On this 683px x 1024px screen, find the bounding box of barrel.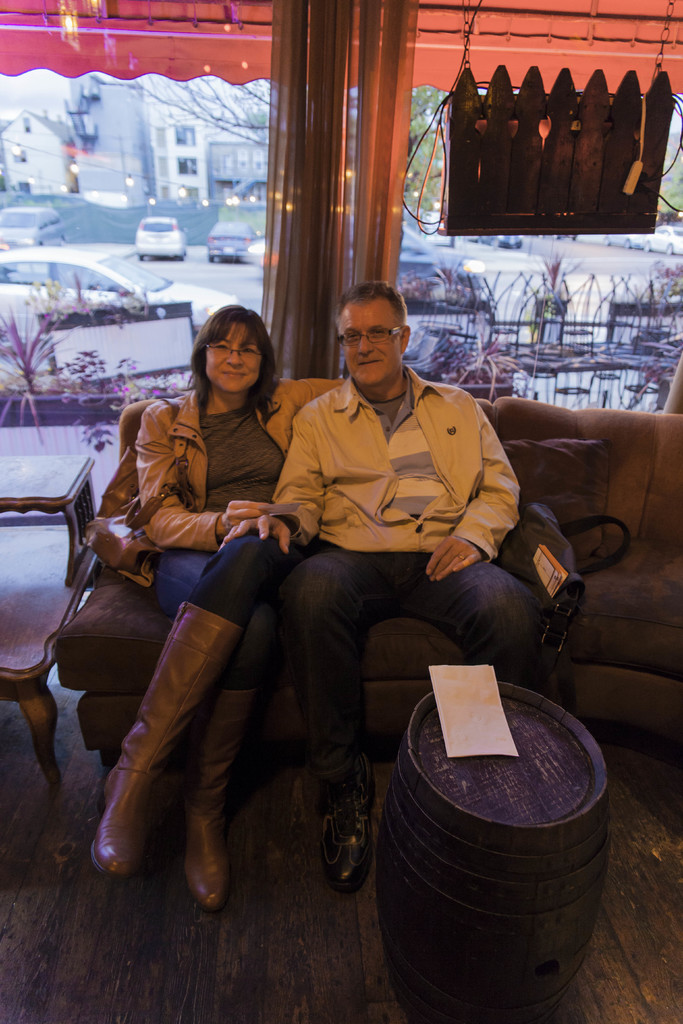
Bounding box: left=377, top=685, right=614, bottom=1023.
